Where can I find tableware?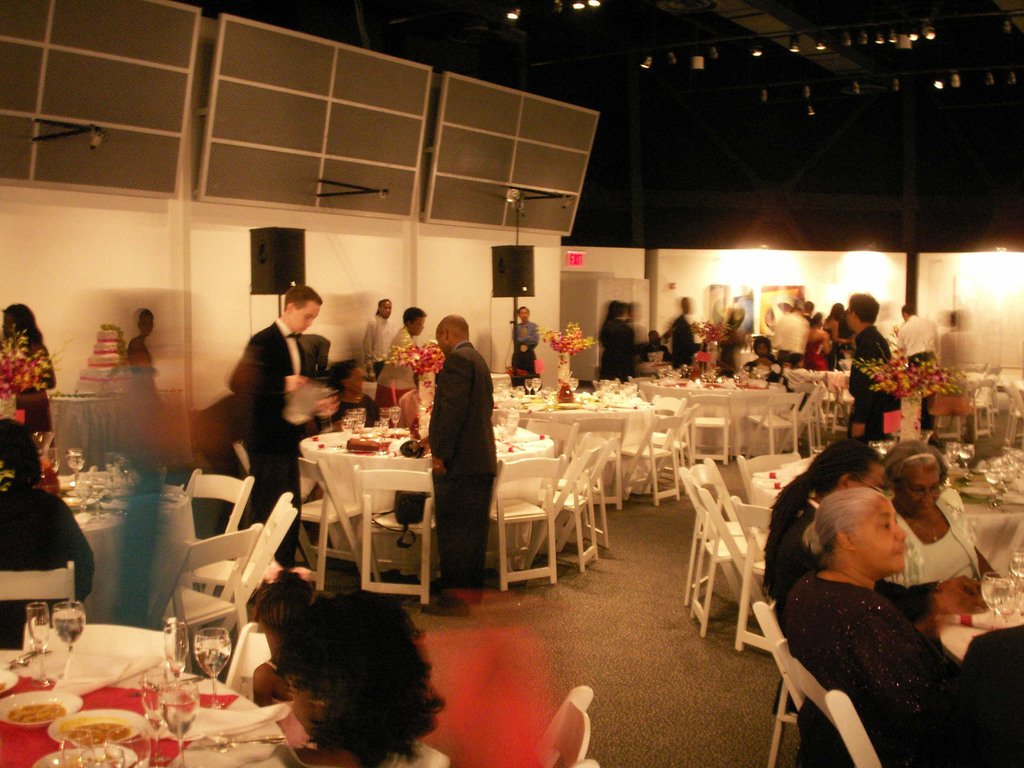
You can find it at x1=194, y1=628, x2=239, y2=710.
